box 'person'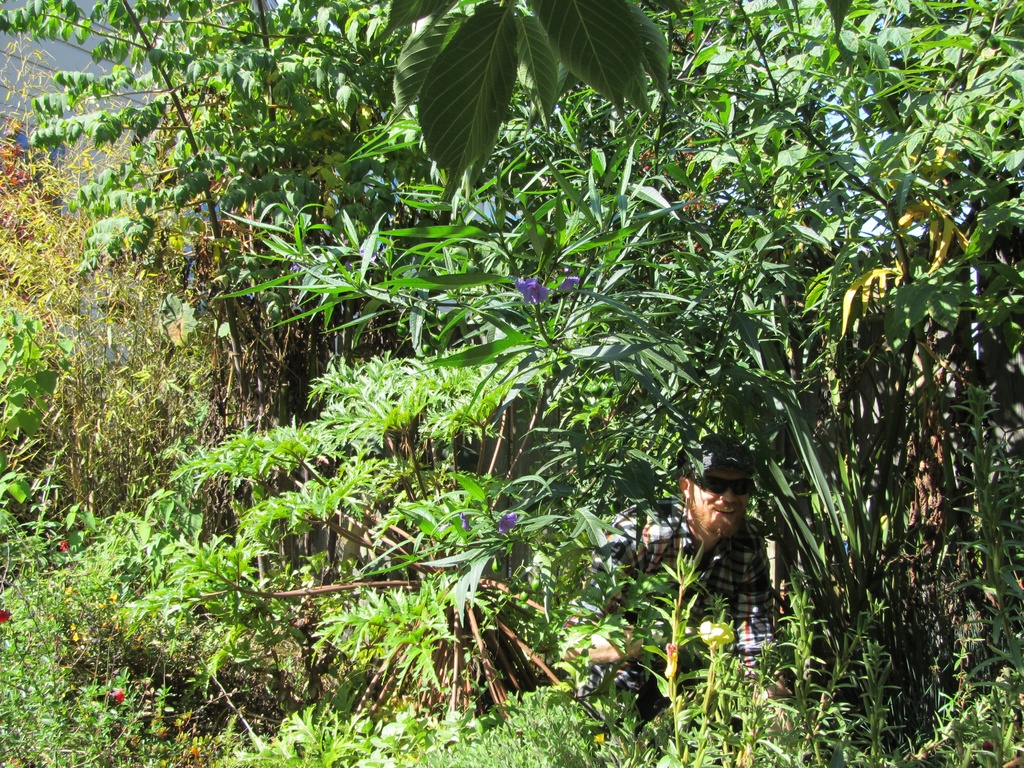
left=676, top=445, right=786, bottom=679
